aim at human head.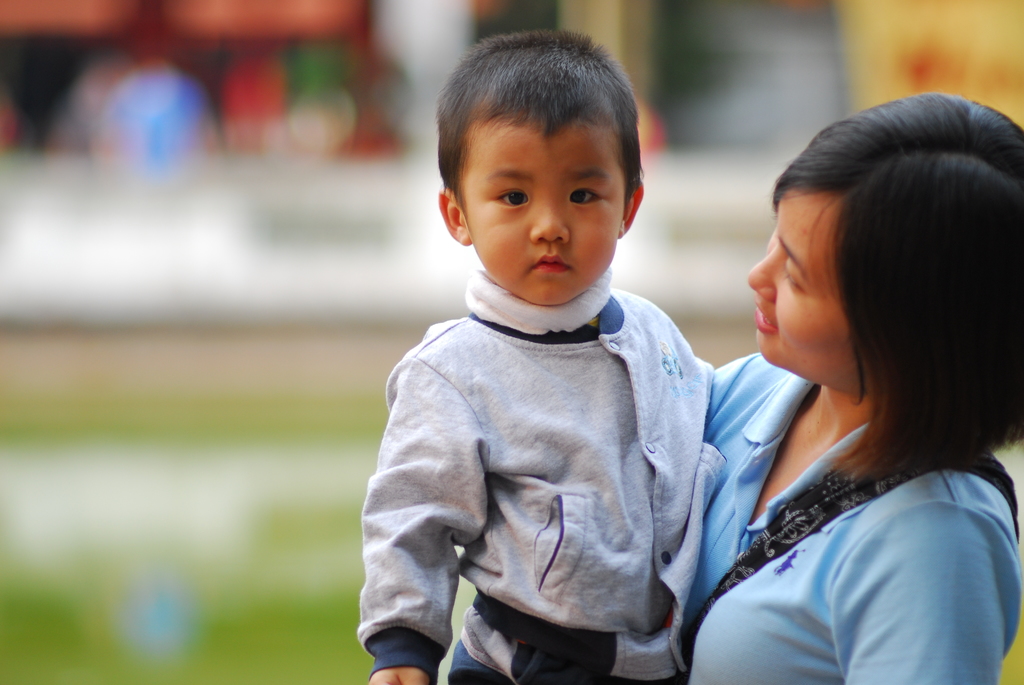
Aimed at (left=747, top=86, right=1023, bottom=401).
